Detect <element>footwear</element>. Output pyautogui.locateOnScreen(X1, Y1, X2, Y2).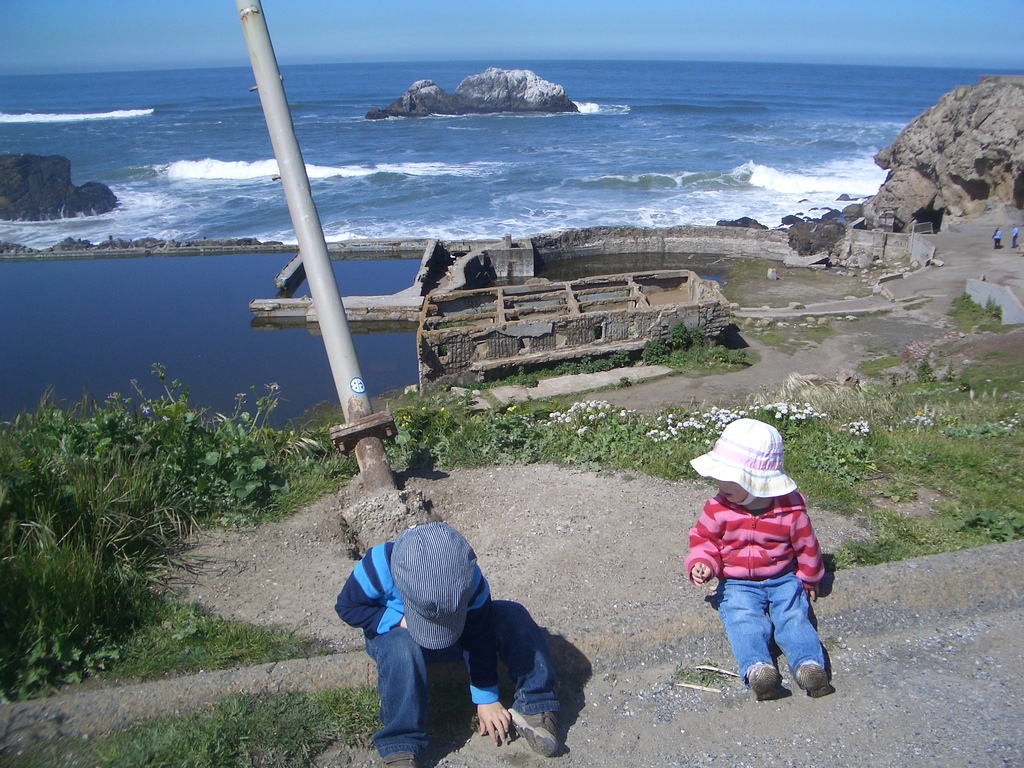
pyautogui.locateOnScreen(511, 704, 565, 756).
